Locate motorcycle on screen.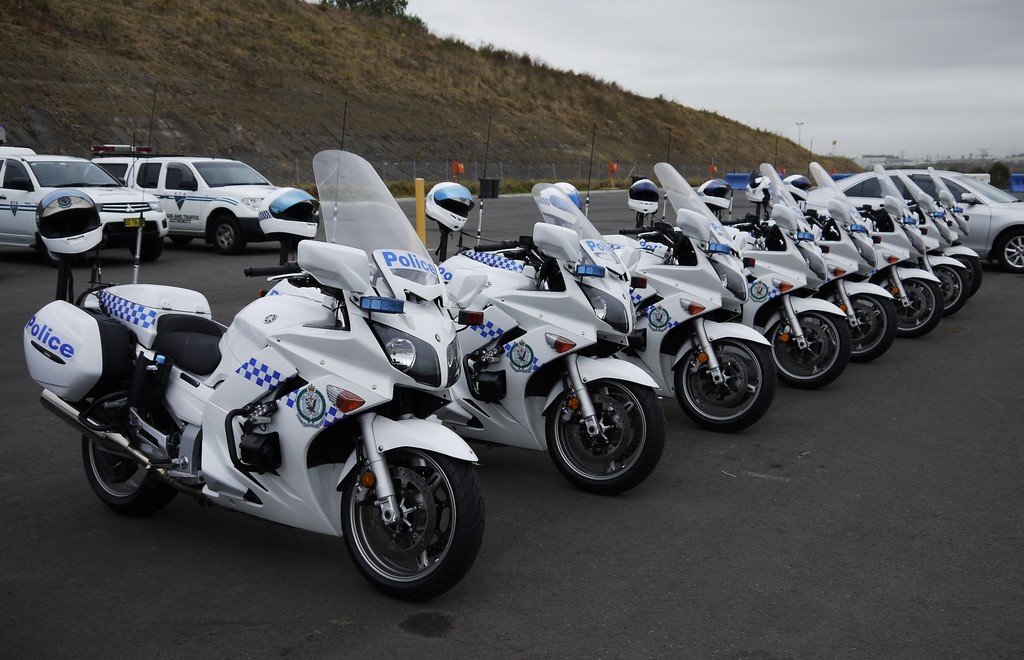
On screen at BBox(813, 156, 944, 334).
